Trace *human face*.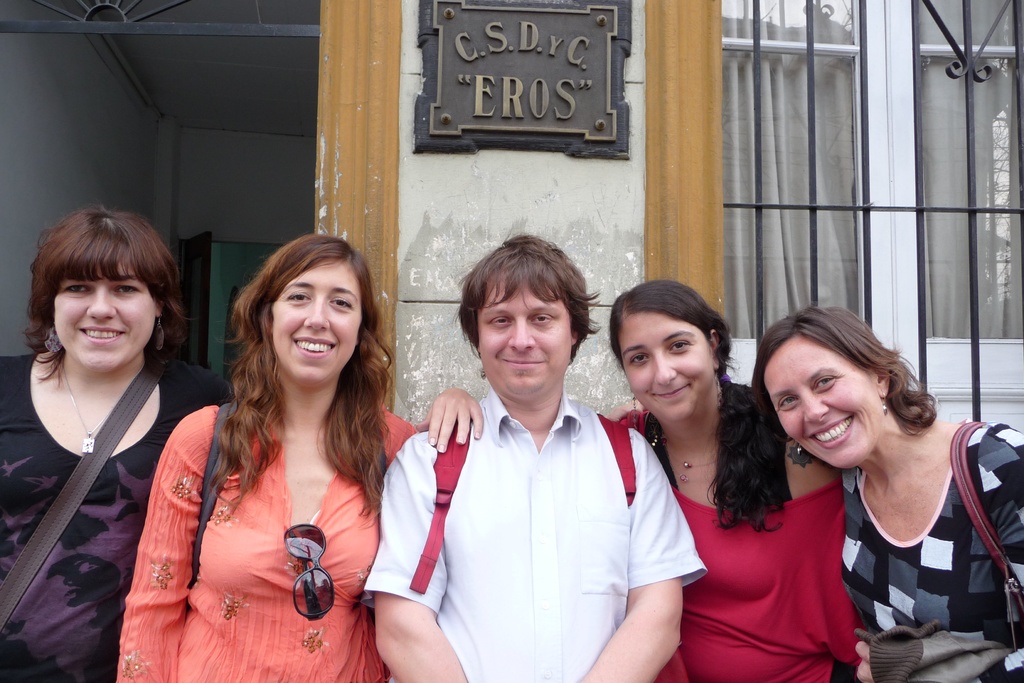
Traced to 479 288 572 395.
